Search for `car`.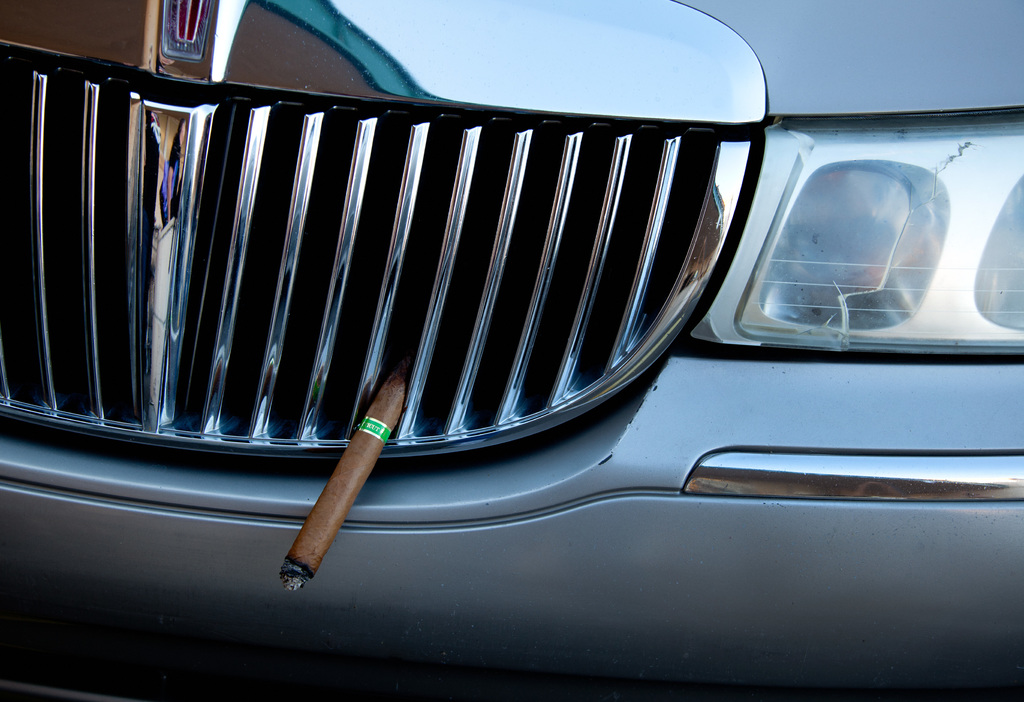
Found at 0,2,1023,701.
